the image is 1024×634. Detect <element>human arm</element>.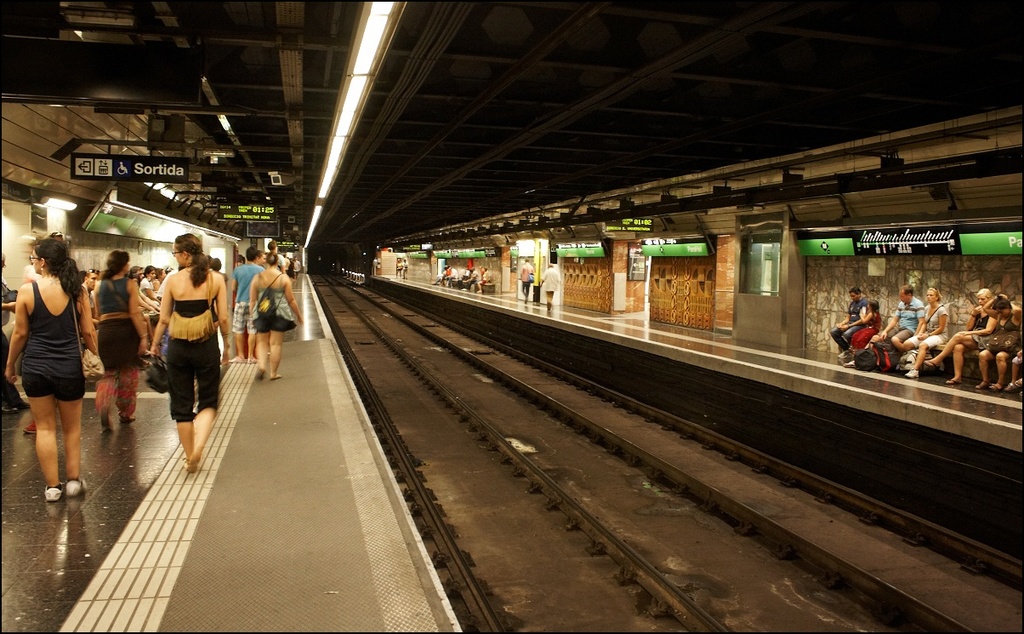
Detection: l=3, t=283, r=27, b=381.
